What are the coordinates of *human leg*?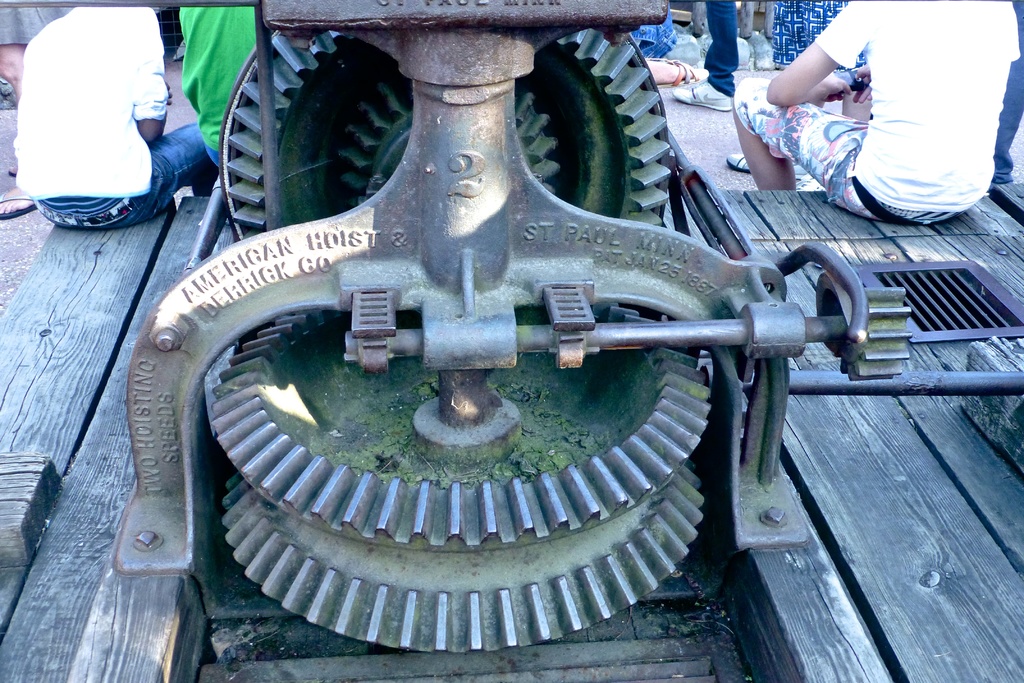
left=732, top=77, right=893, bottom=219.
